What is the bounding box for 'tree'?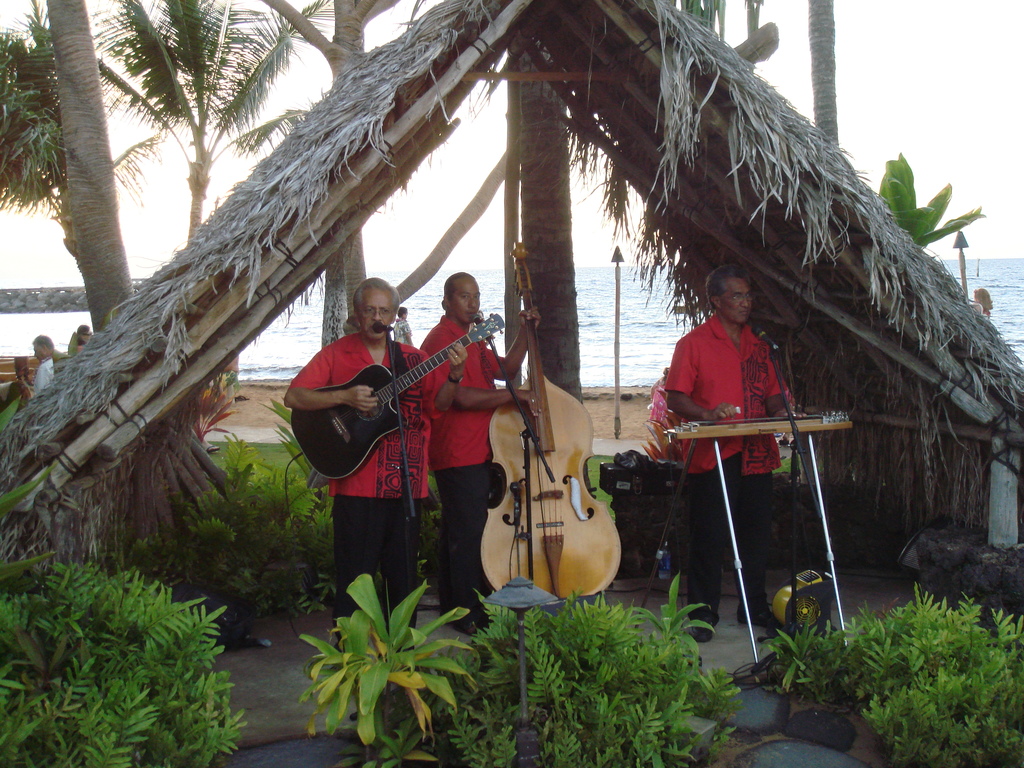
bbox(49, 0, 129, 342).
